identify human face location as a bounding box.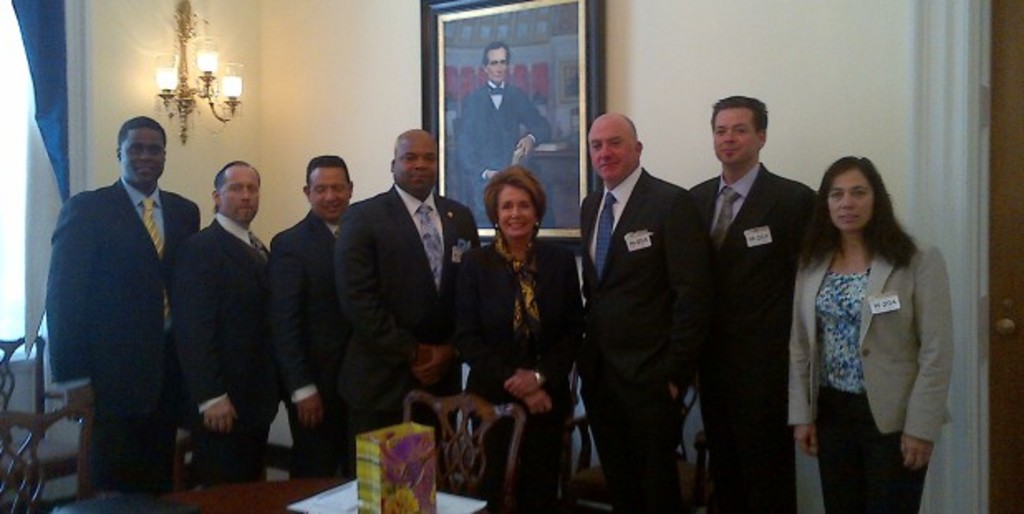
box=[495, 182, 537, 240].
